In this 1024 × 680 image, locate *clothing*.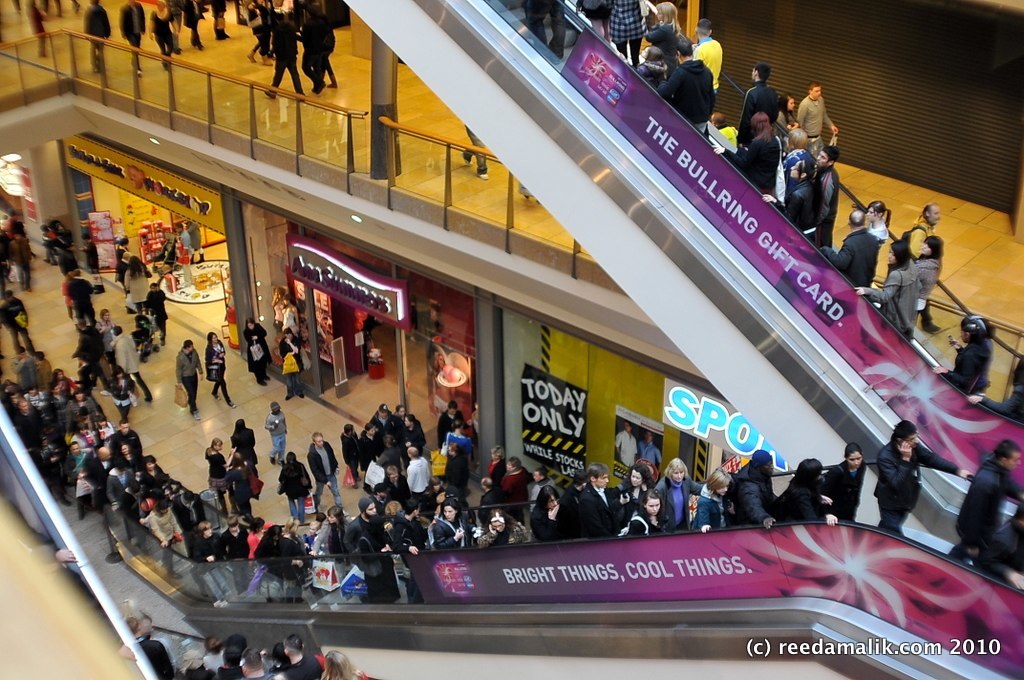
Bounding box: <bbox>218, 664, 247, 679</bbox>.
